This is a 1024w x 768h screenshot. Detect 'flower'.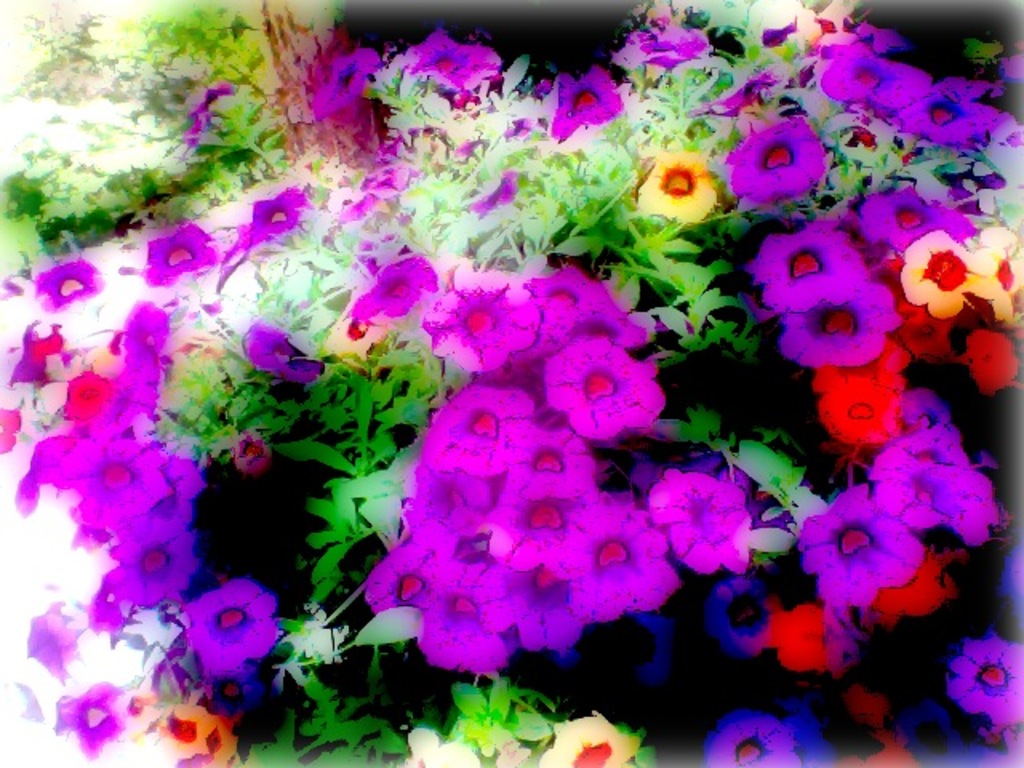
(x1=221, y1=192, x2=312, y2=259).
